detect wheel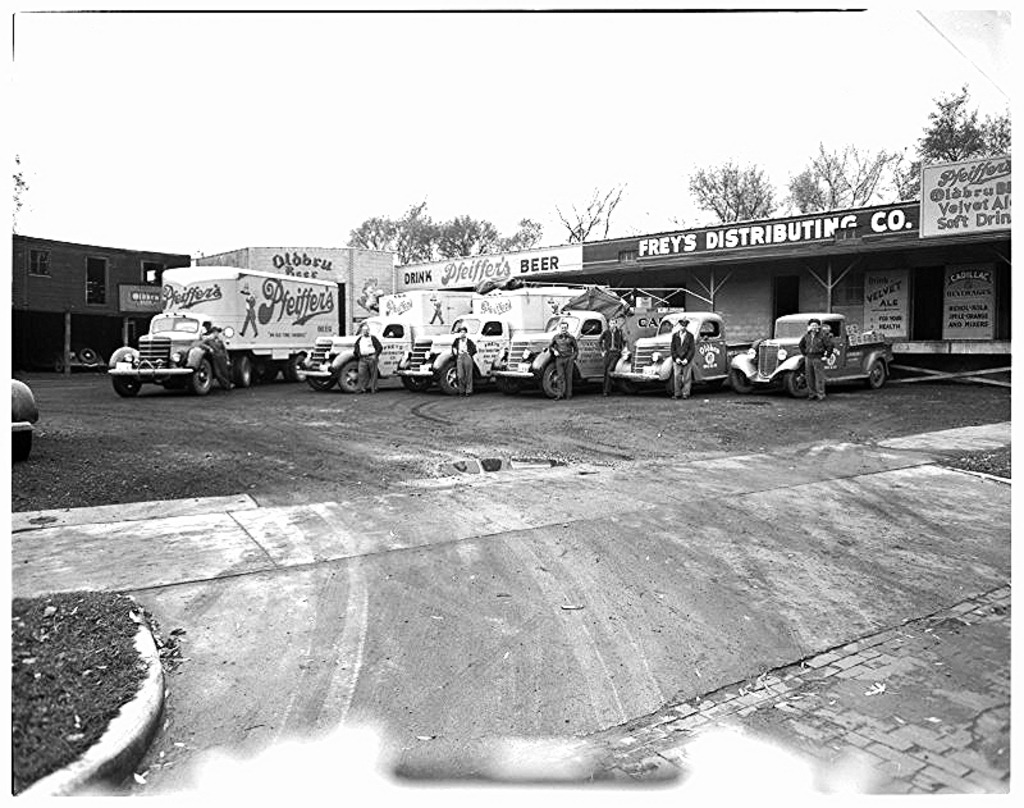
x1=732 y1=366 x2=760 y2=388
